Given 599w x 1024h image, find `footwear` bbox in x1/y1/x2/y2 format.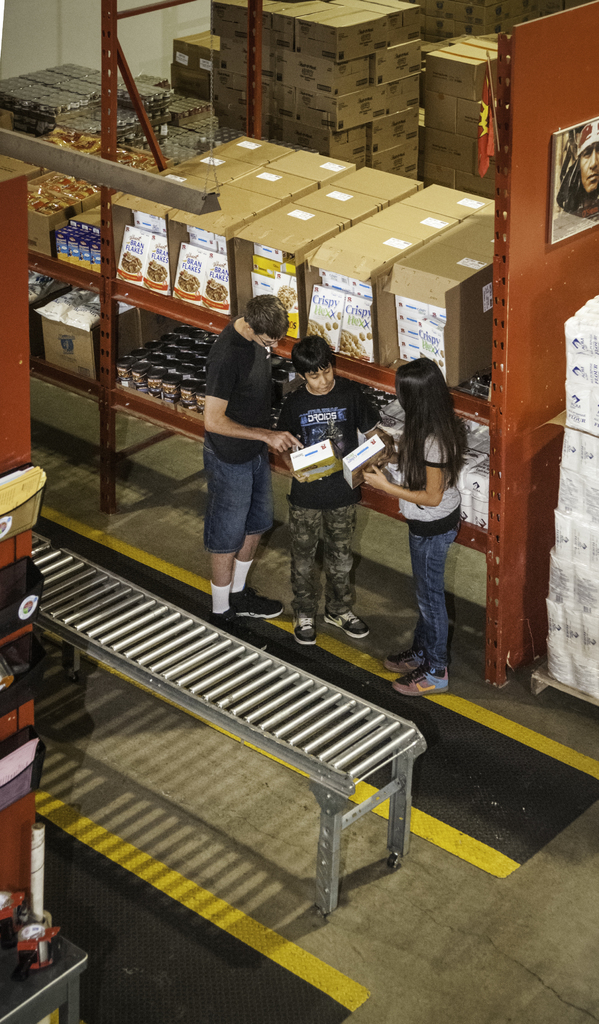
293/615/322/648.
